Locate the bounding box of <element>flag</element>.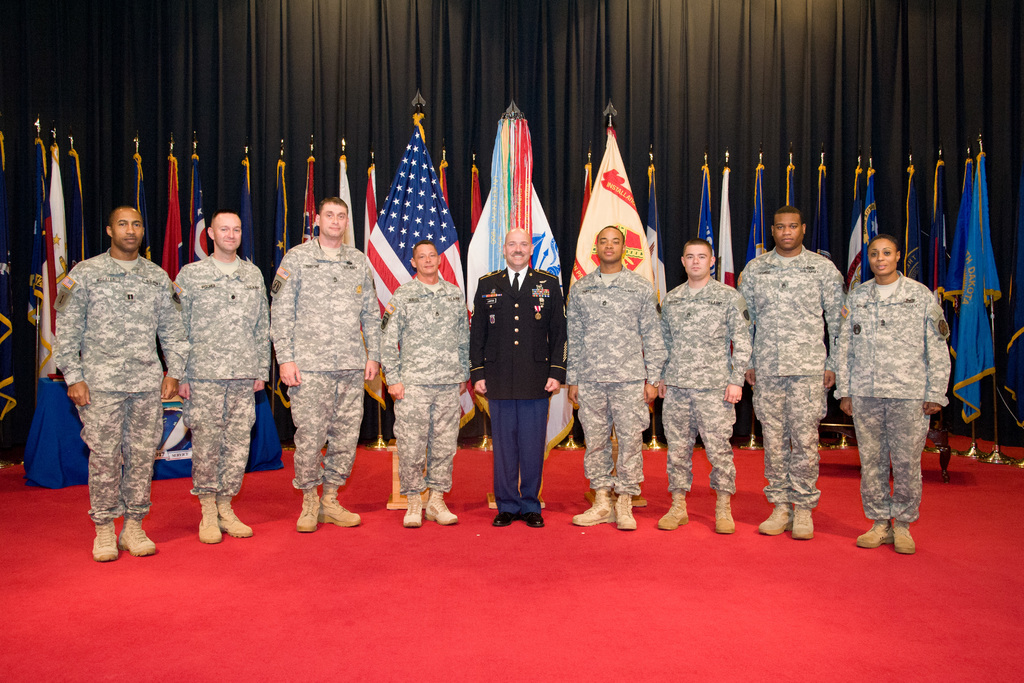
Bounding box: {"x1": 131, "y1": 154, "x2": 156, "y2": 236}.
